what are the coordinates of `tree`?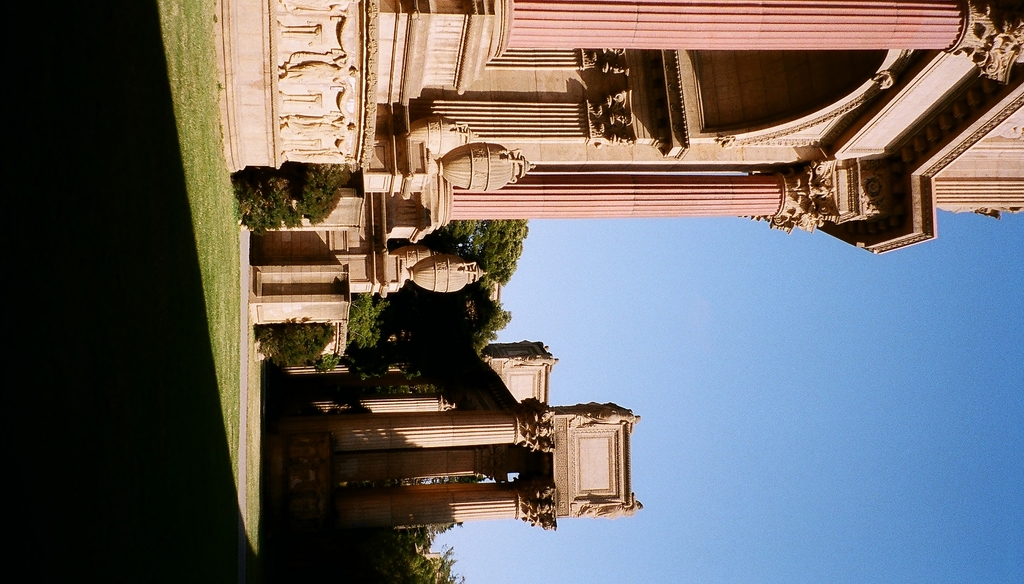
bbox(350, 475, 493, 486).
